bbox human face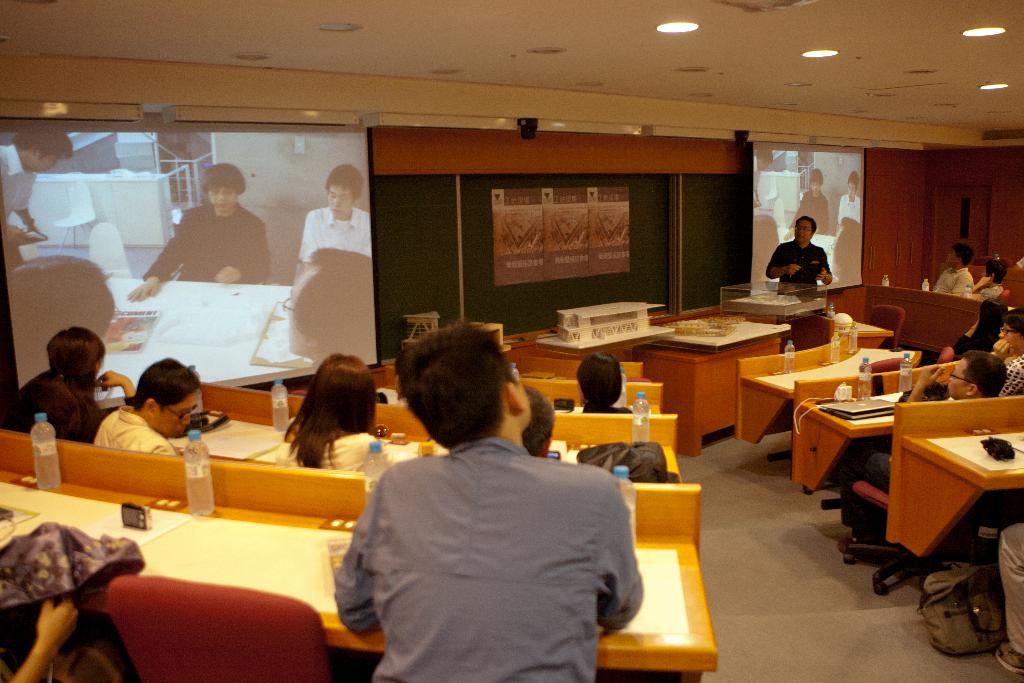
(x1=328, y1=188, x2=355, y2=220)
